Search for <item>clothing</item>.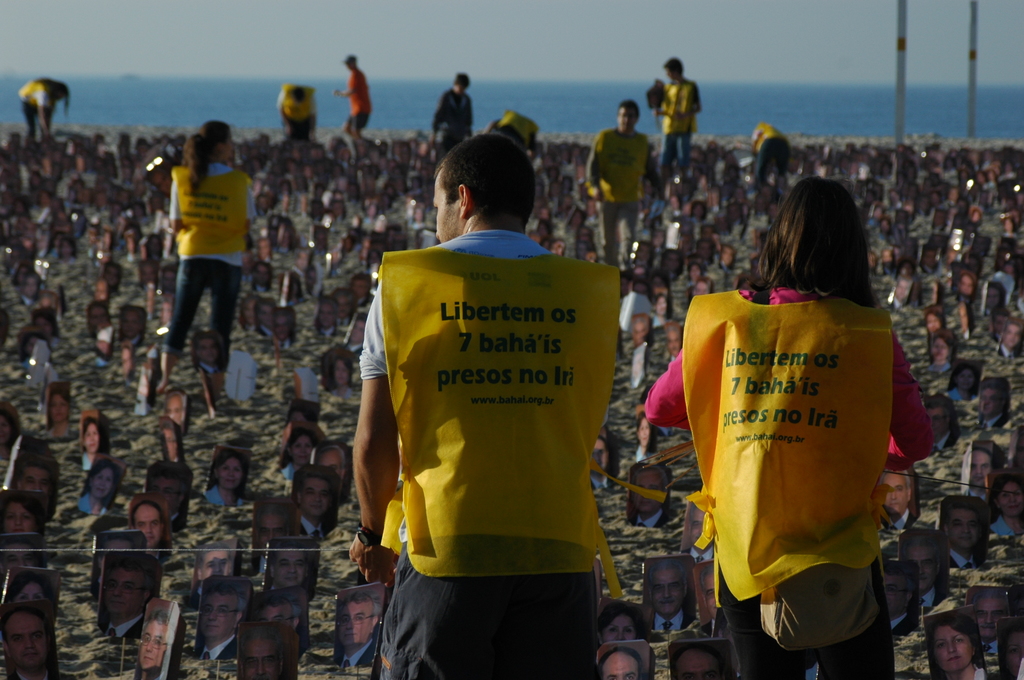
Found at 669 248 927 645.
